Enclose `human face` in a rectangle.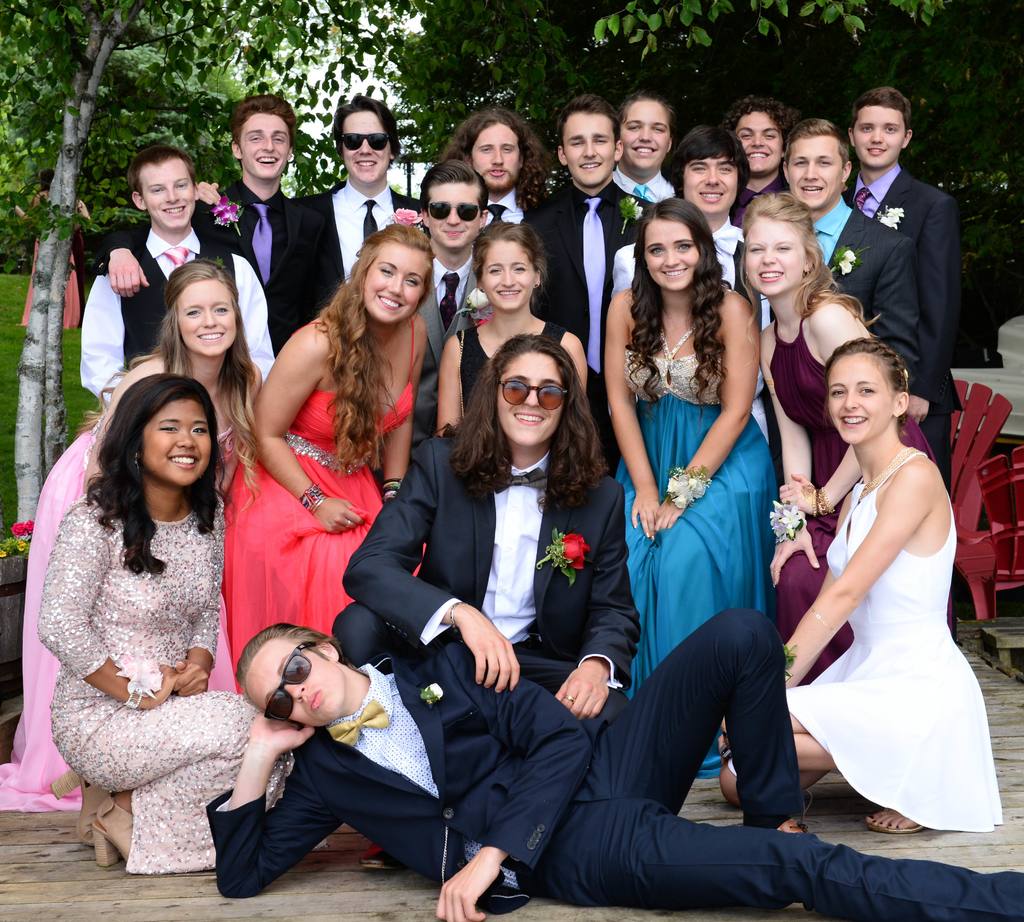
[342,111,401,182].
